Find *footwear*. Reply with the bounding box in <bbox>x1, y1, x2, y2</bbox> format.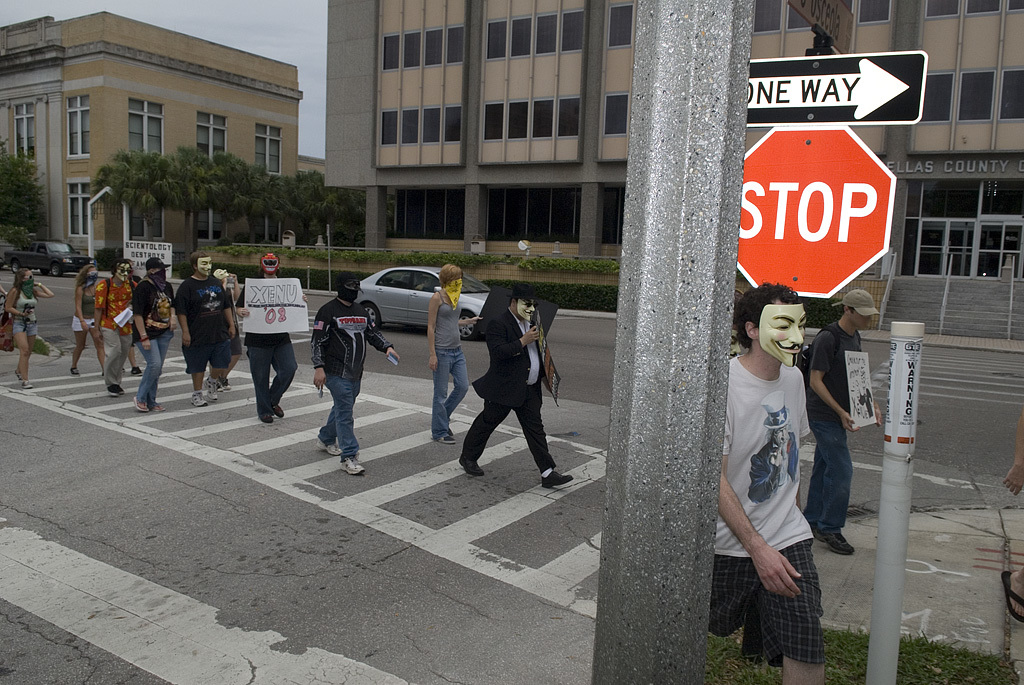
<bbox>309, 436, 339, 454</bbox>.
